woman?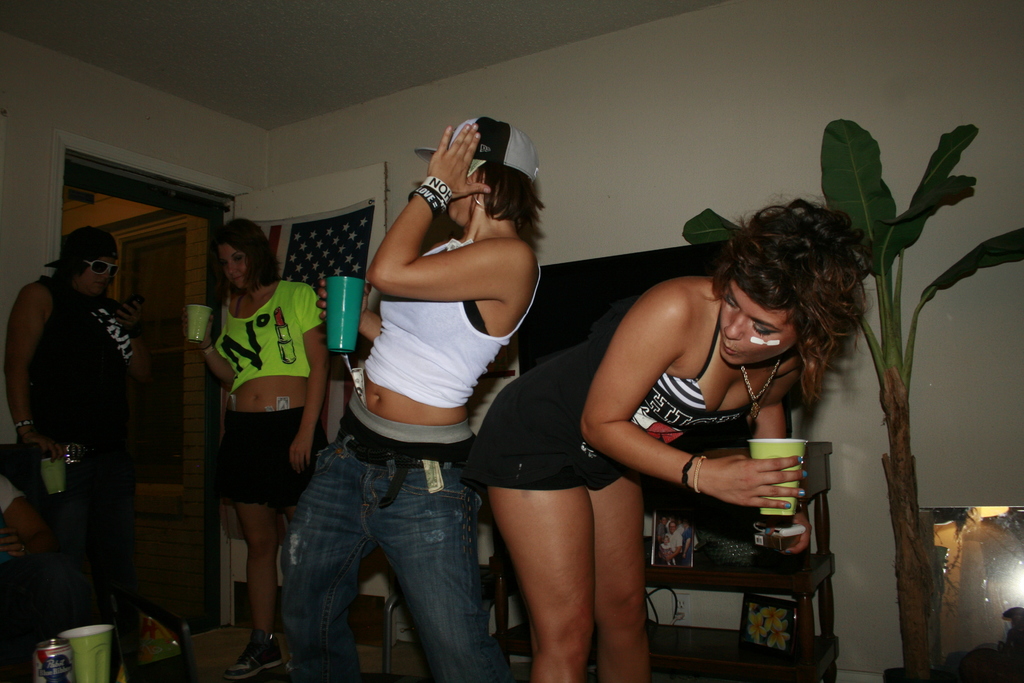
[187,214,315,664]
